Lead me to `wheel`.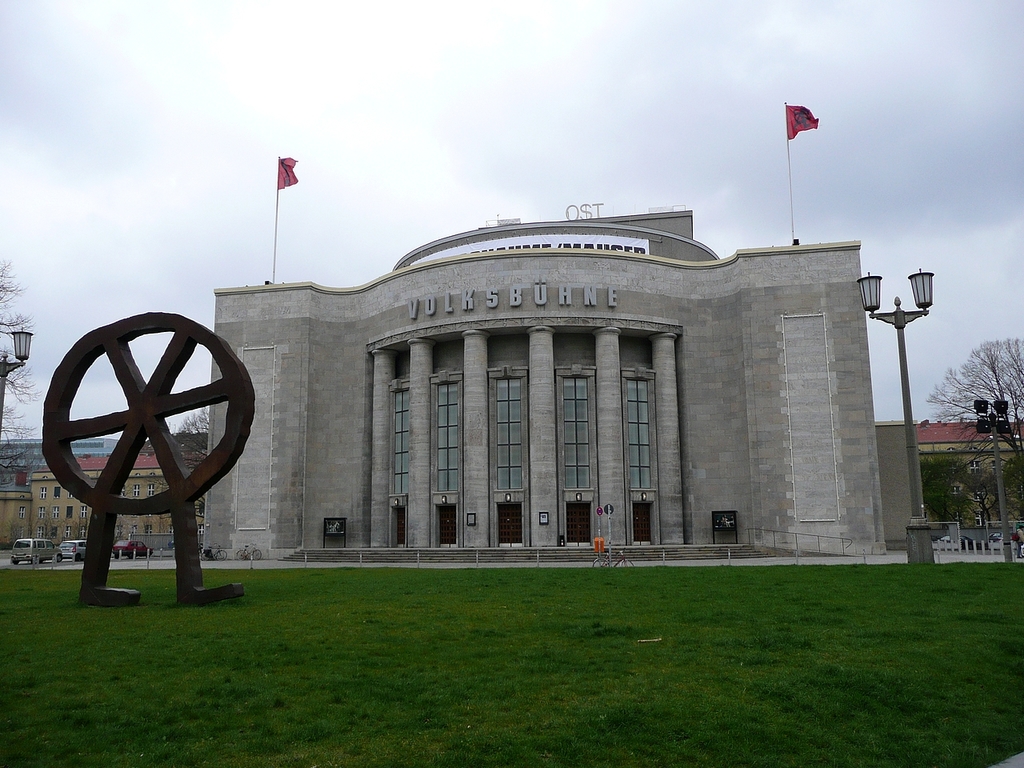
Lead to box(48, 311, 230, 571).
